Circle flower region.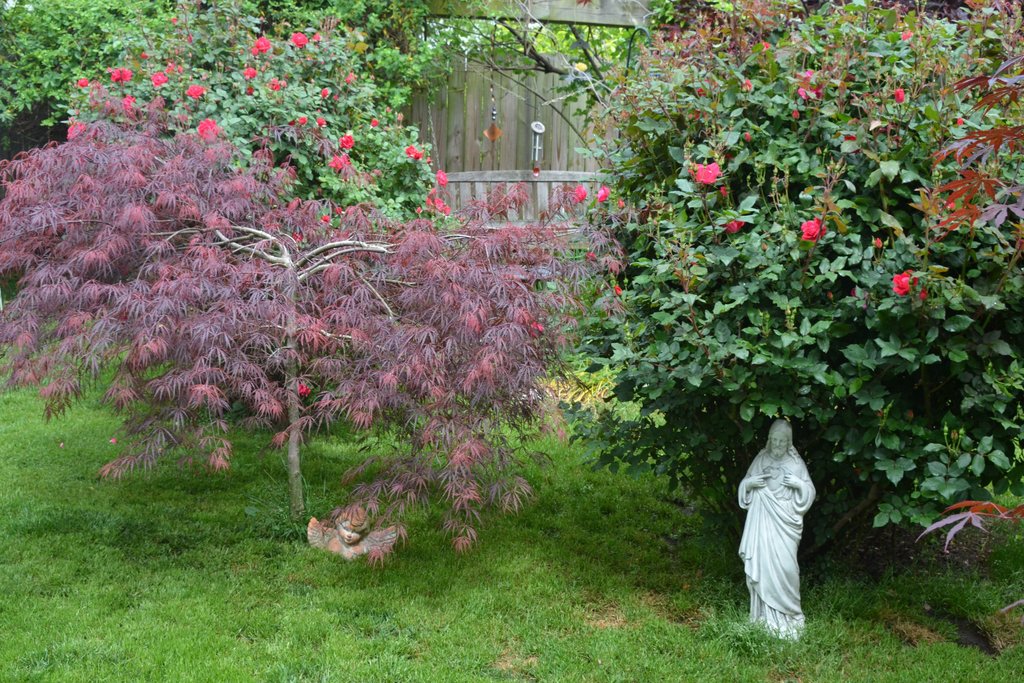
Region: BBox(282, 81, 287, 87).
